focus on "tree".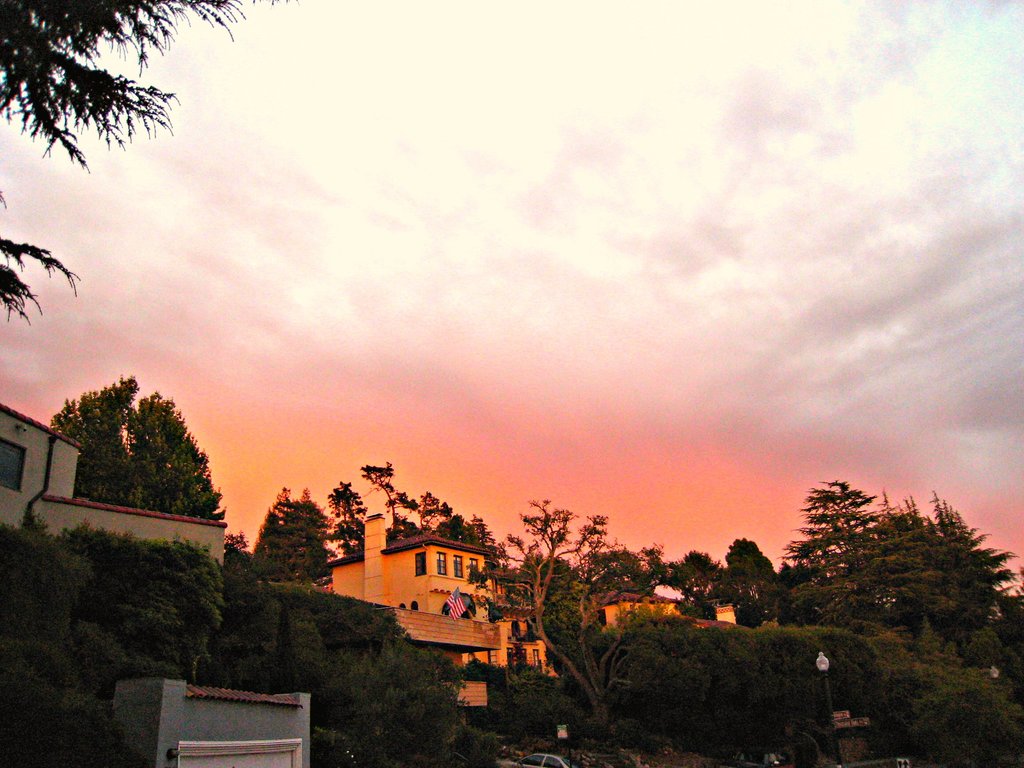
Focused at 799 493 1012 643.
